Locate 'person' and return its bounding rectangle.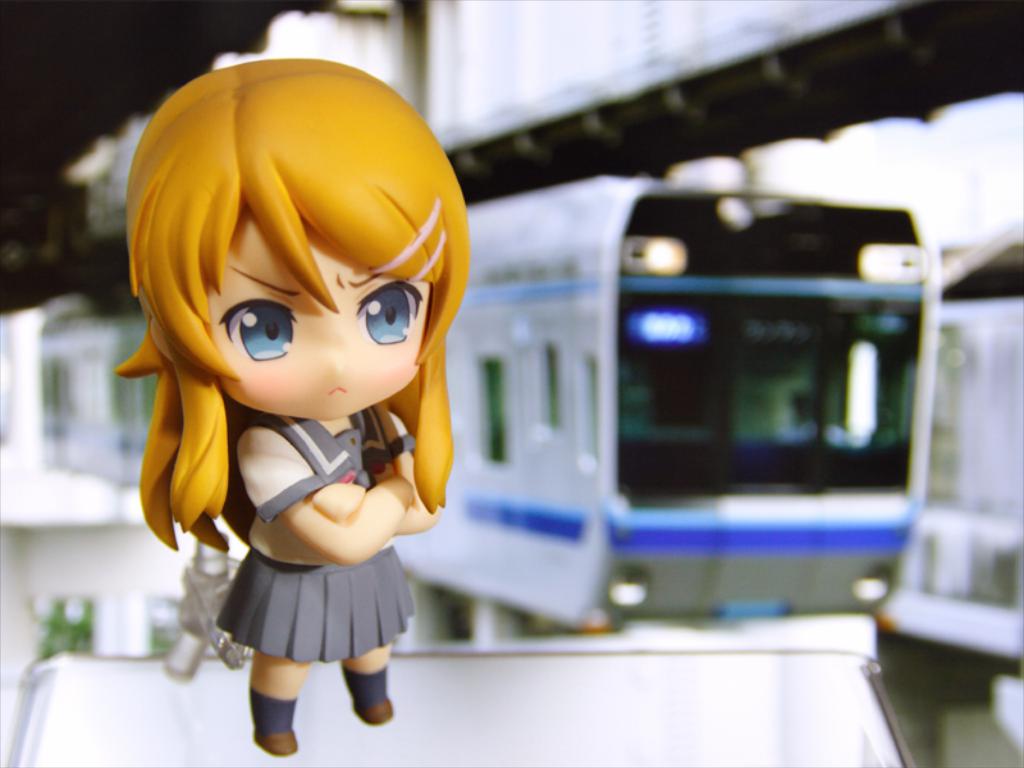
locate(93, 42, 524, 754).
